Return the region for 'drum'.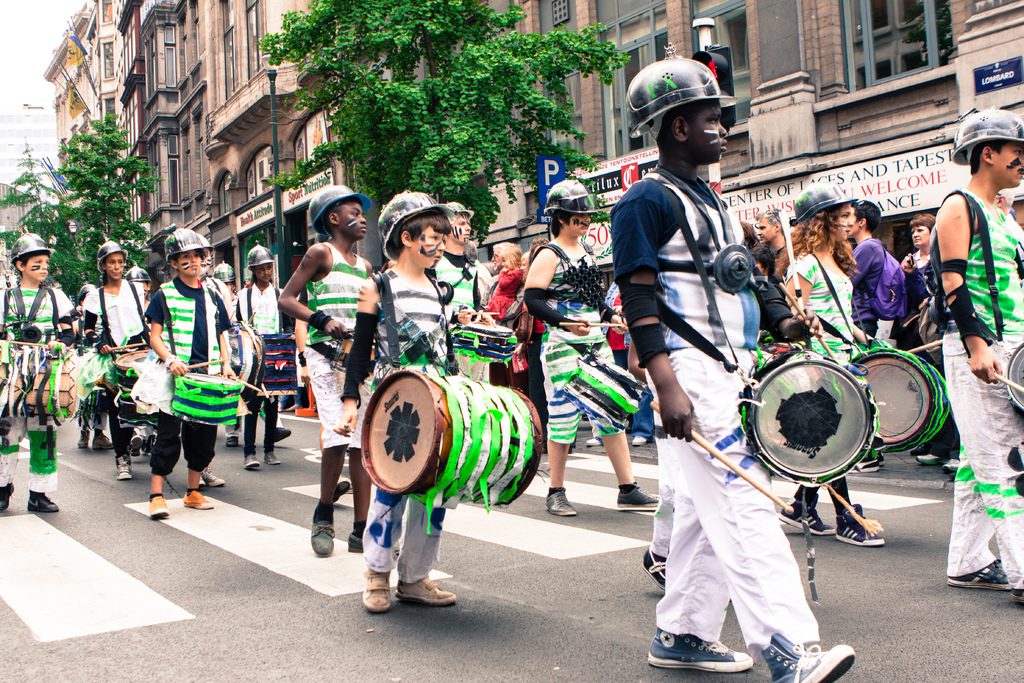
325, 329, 384, 381.
